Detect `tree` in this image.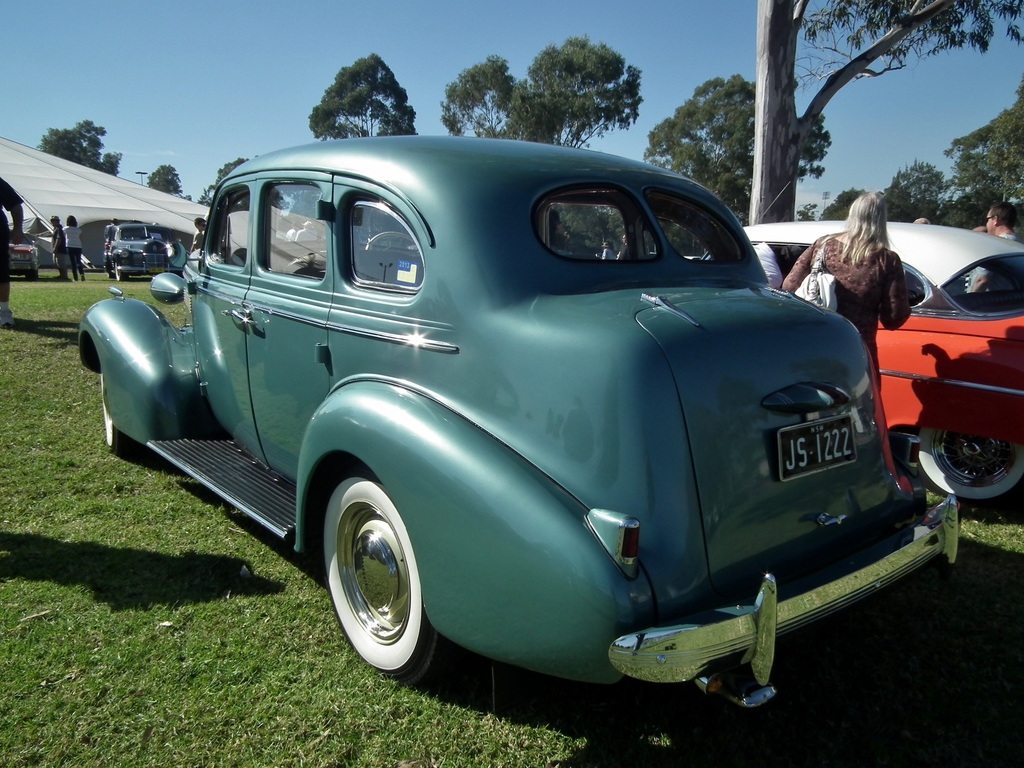
Detection: [left=302, top=56, right=417, bottom=135].
